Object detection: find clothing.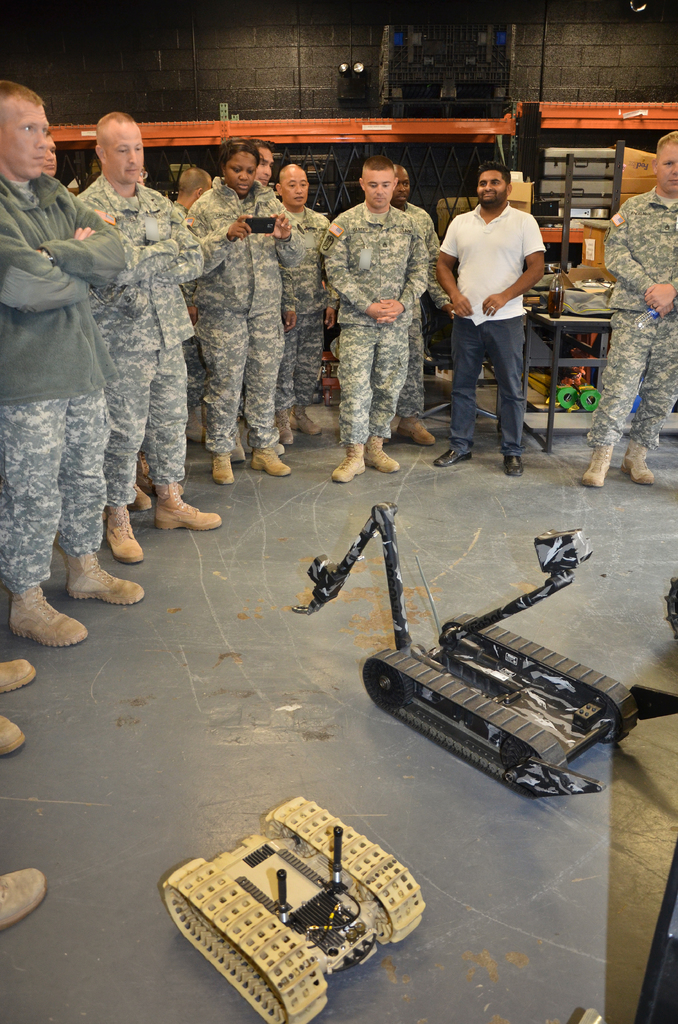
(left=437, top=200, right=546, bottom=460).
